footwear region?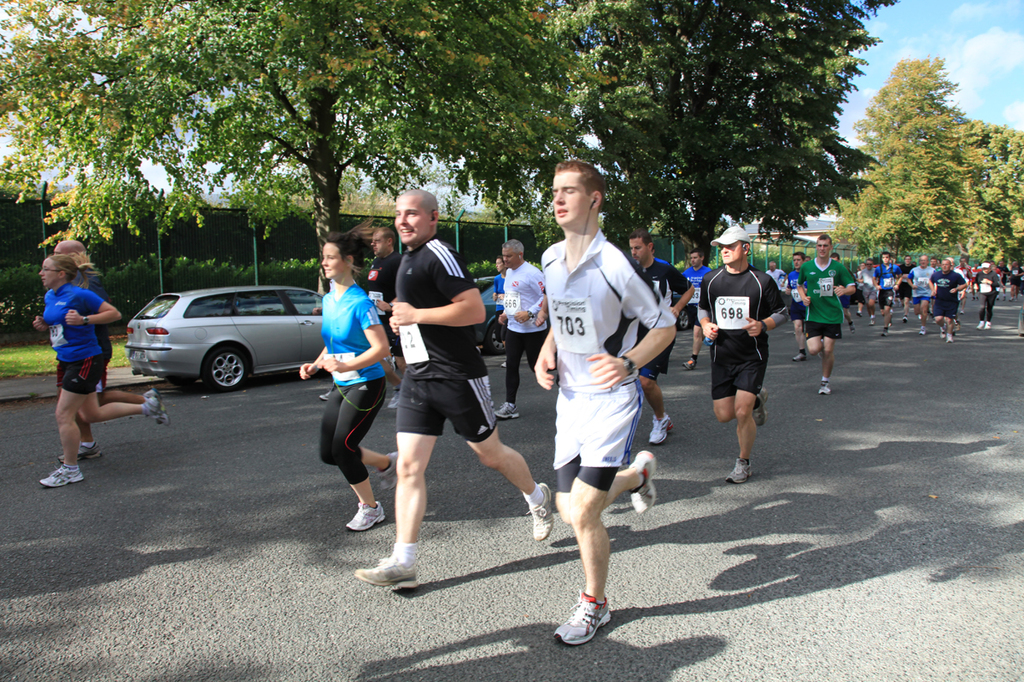
(x1=986, y1=321, x2=992, y2=330)
